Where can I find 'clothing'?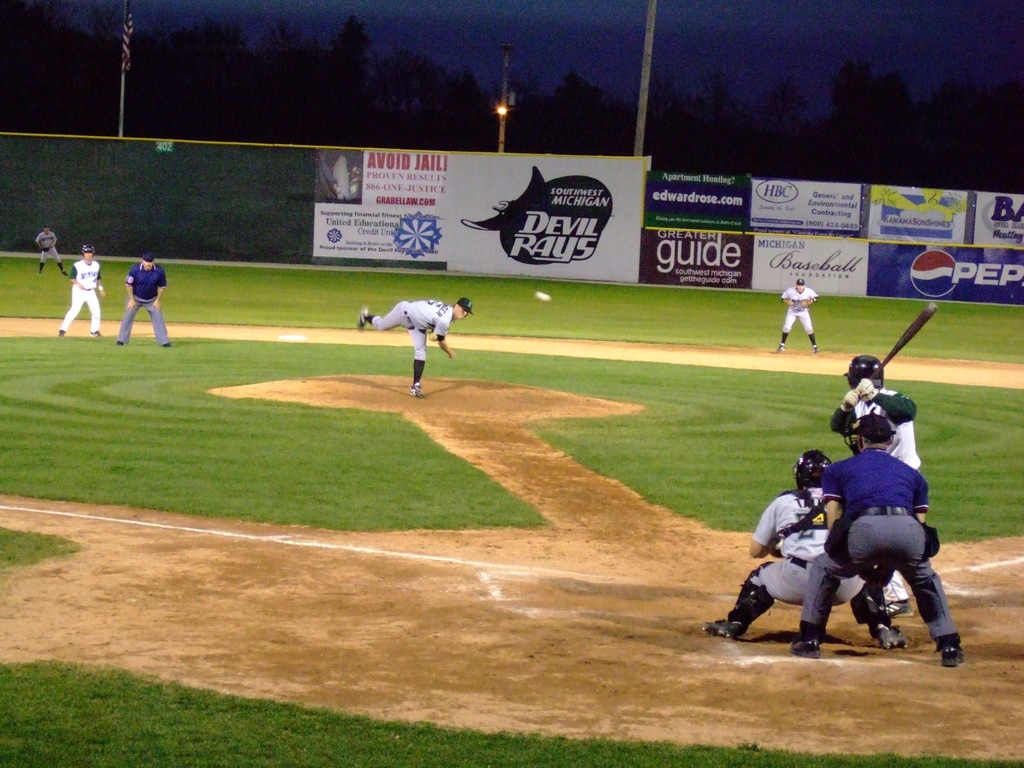
You can find it at <box>122,257,166,341</box>.
